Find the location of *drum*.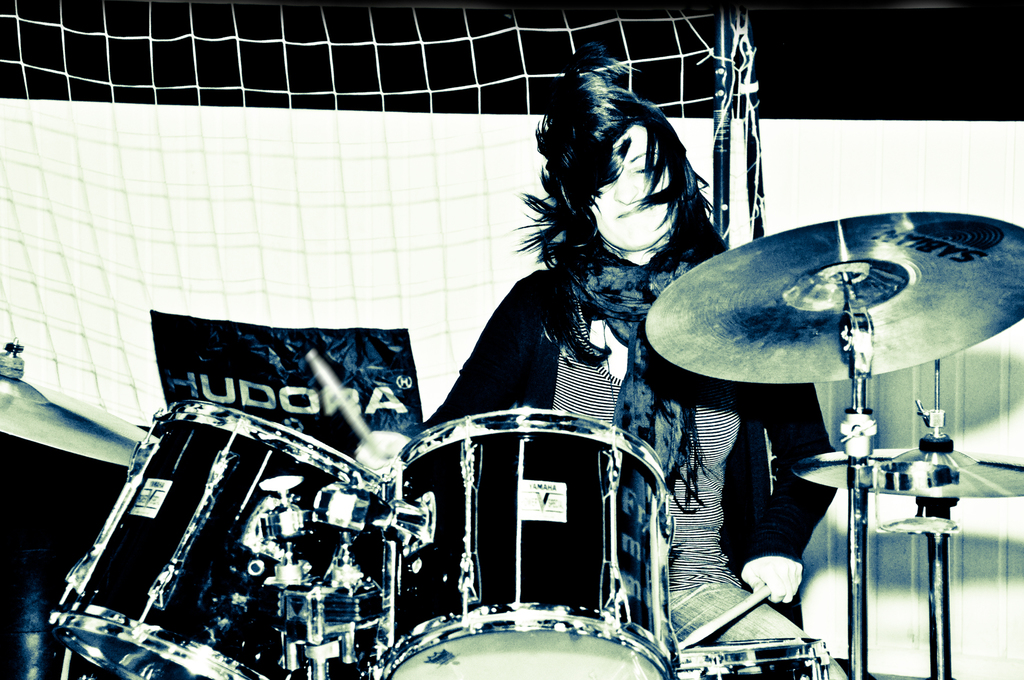
Location: 674, 639, 829, 679.
